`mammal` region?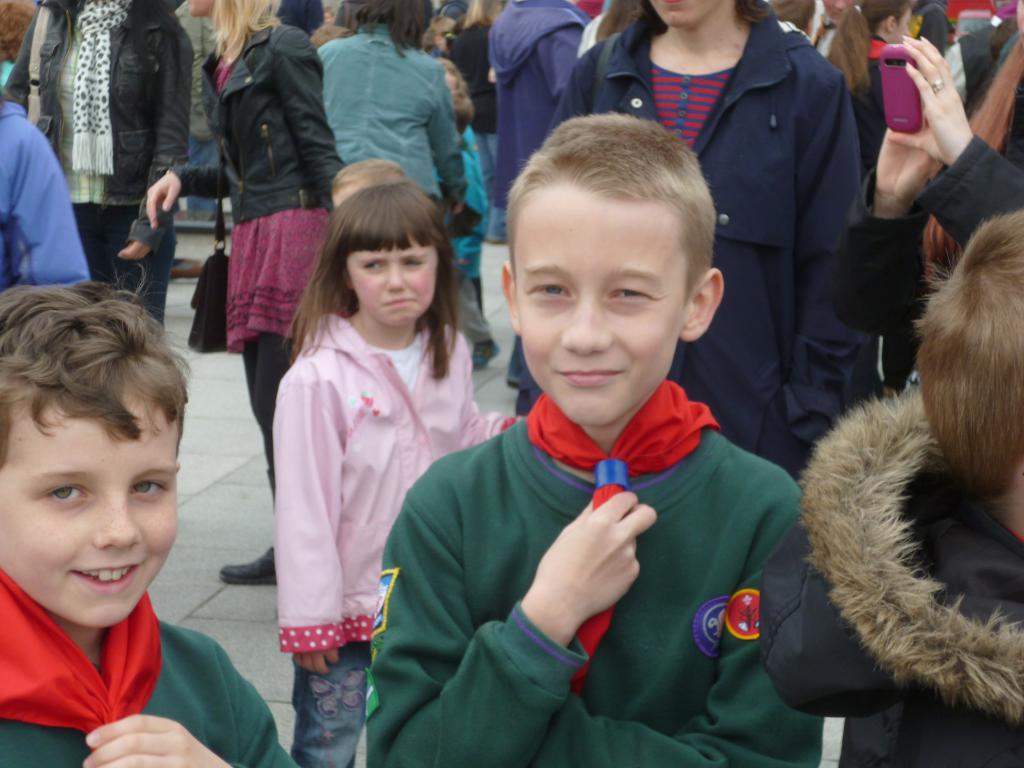
806/195/1023/746
